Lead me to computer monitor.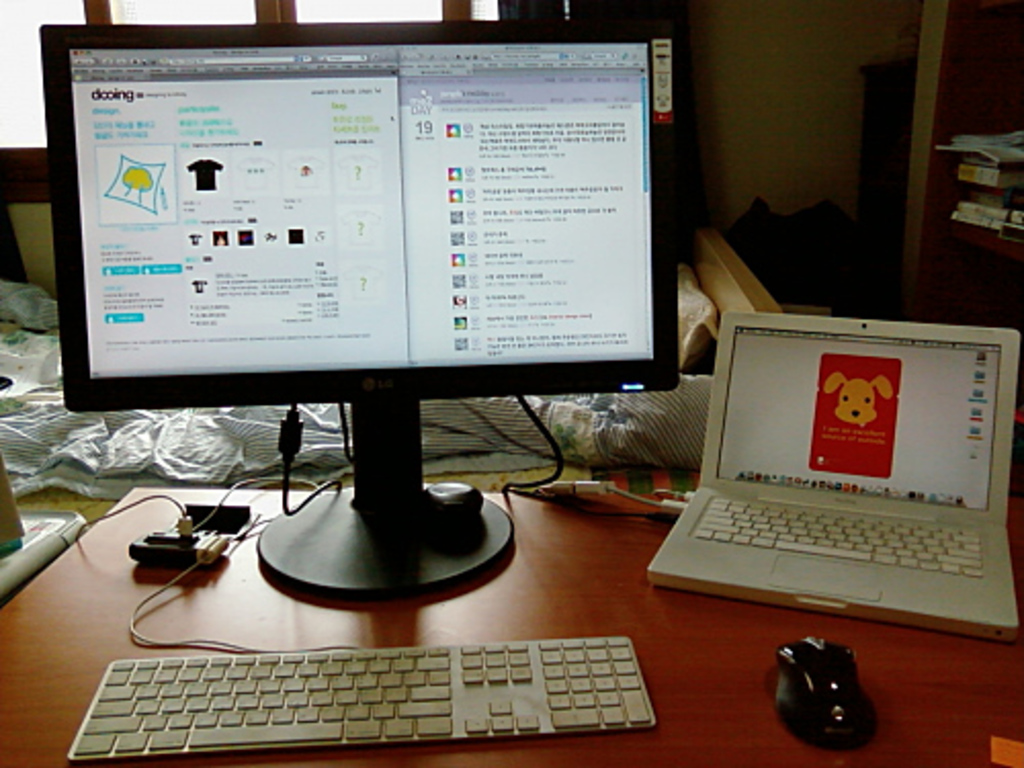
Lead to 78, 33, 672, 553.
